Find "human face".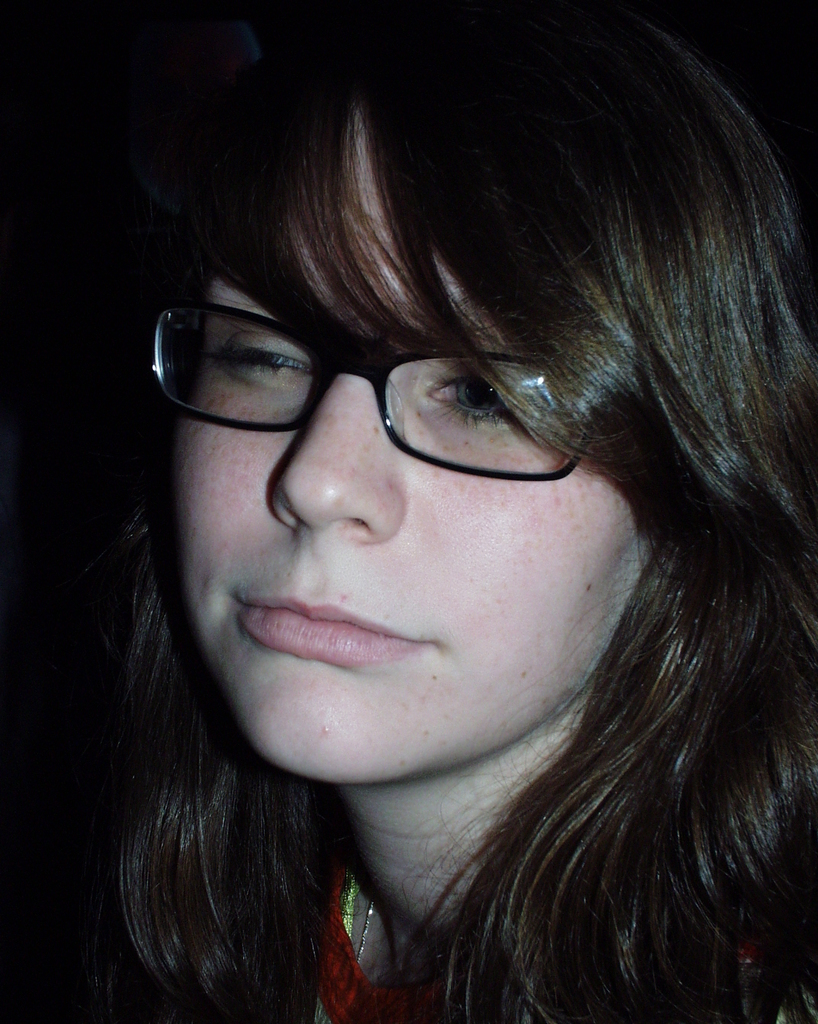
bbox(170, 106, 657, 783).
